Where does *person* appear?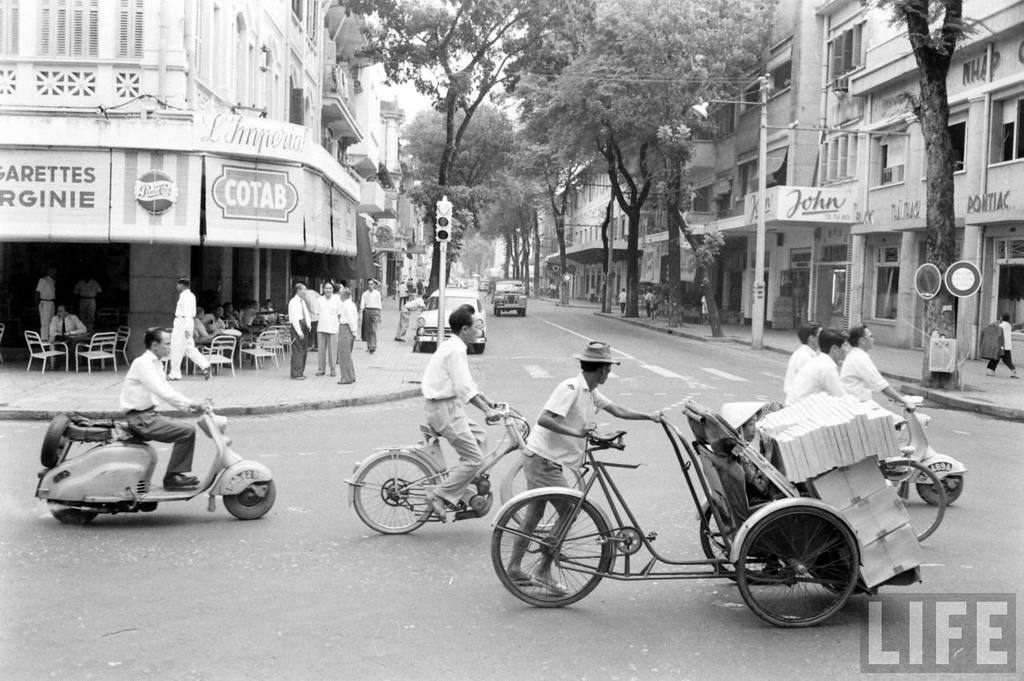
Appears at bbox=[288, 282, 312, 381].
